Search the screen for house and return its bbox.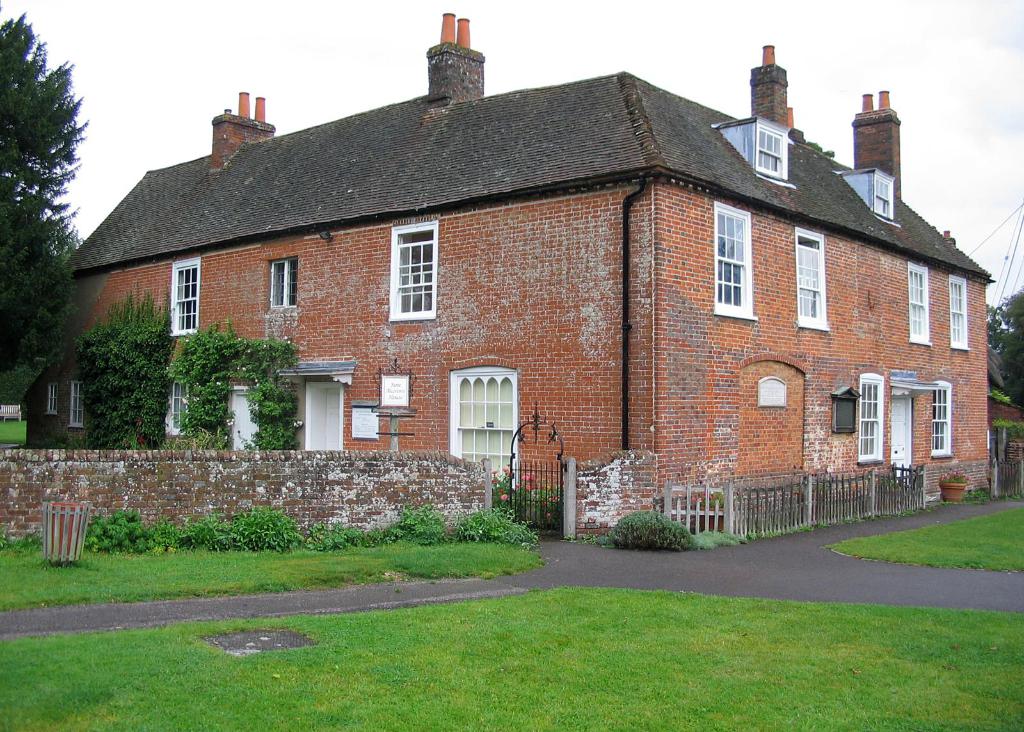
Found: <bbox>105, 24, 963, 561</bbox>.
